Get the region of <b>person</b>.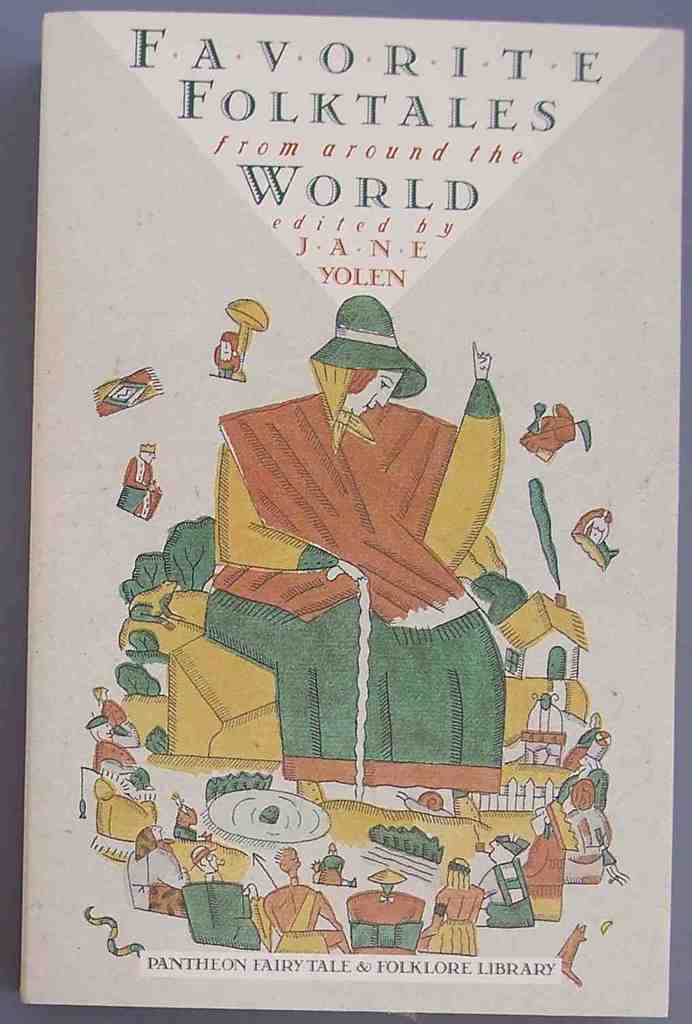
(135, 827, 196, 889).
